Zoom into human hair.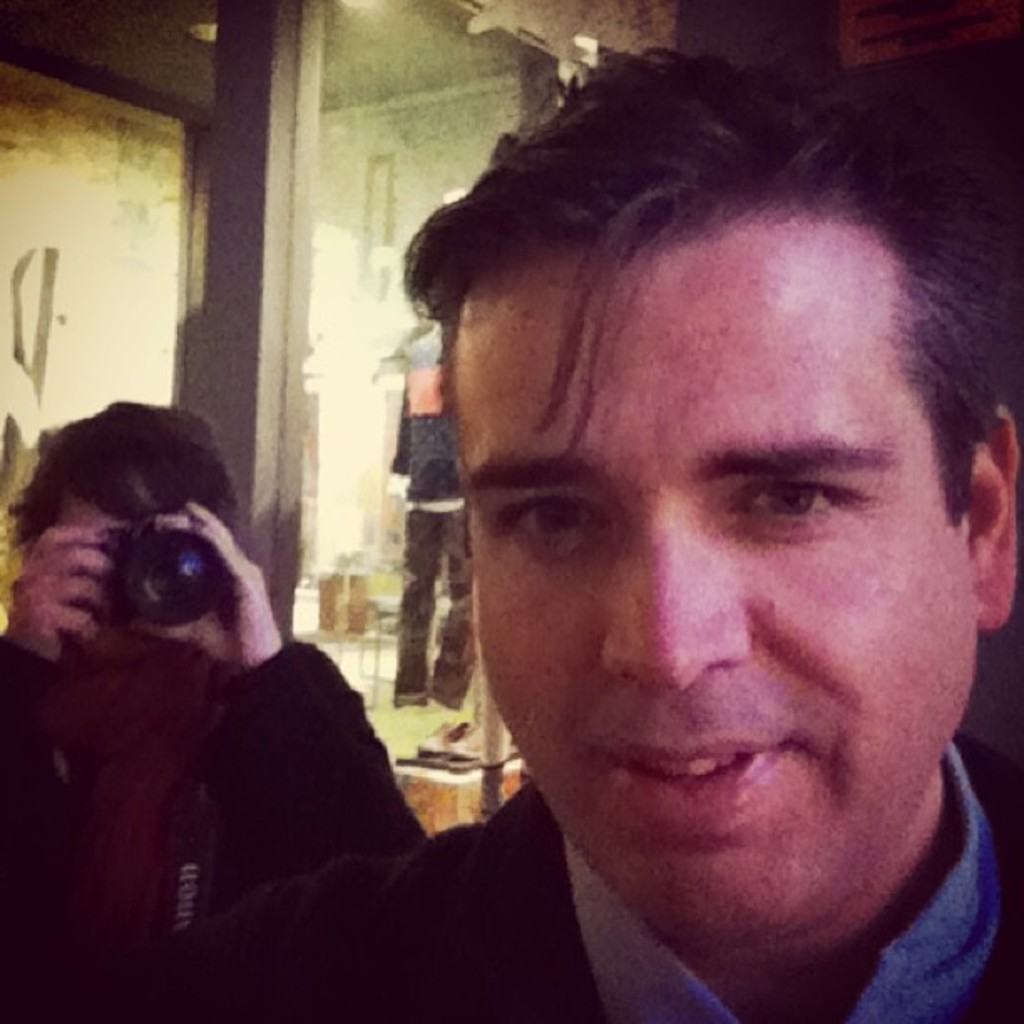
Zoom target: bbox=[432, 35, 1002, 606].
